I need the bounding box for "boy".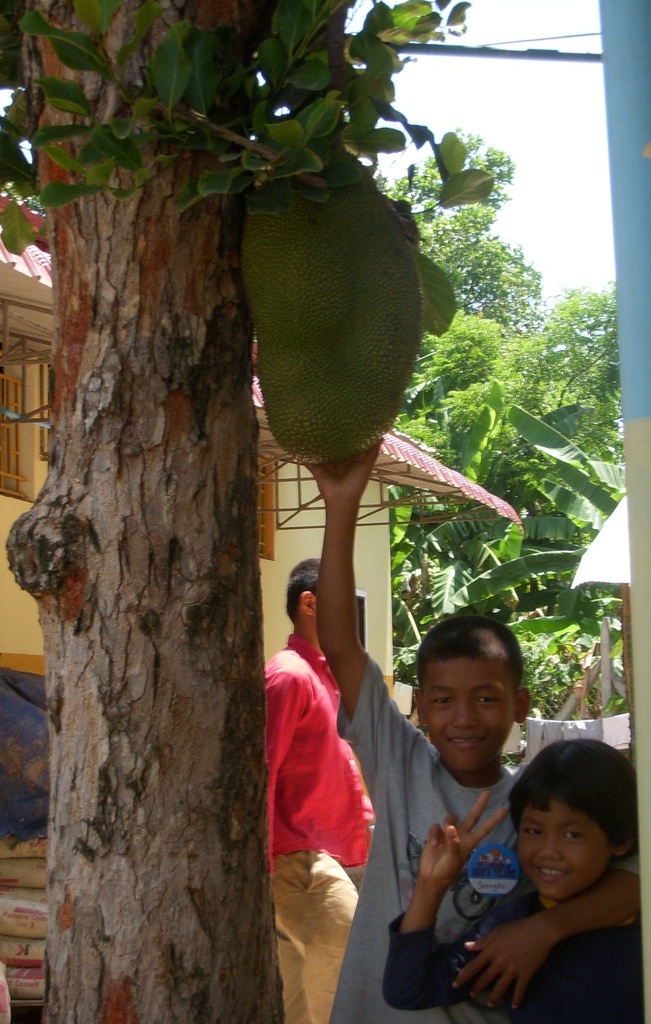
Here it is: <box>298,441,542,1023</box>.
